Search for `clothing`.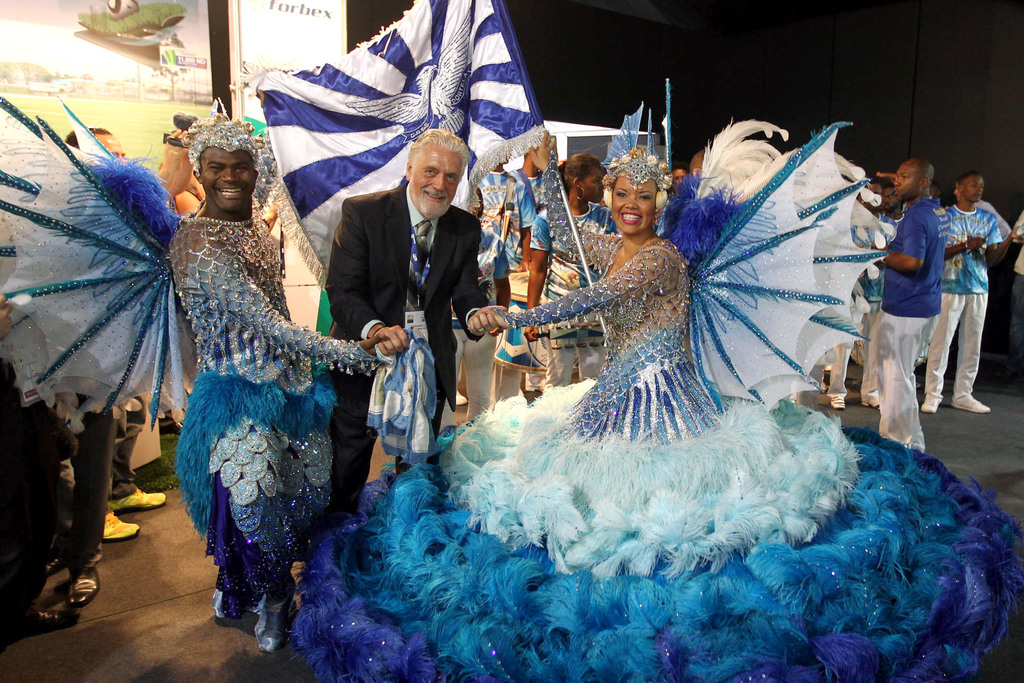
Found at 159:134:369:640.
